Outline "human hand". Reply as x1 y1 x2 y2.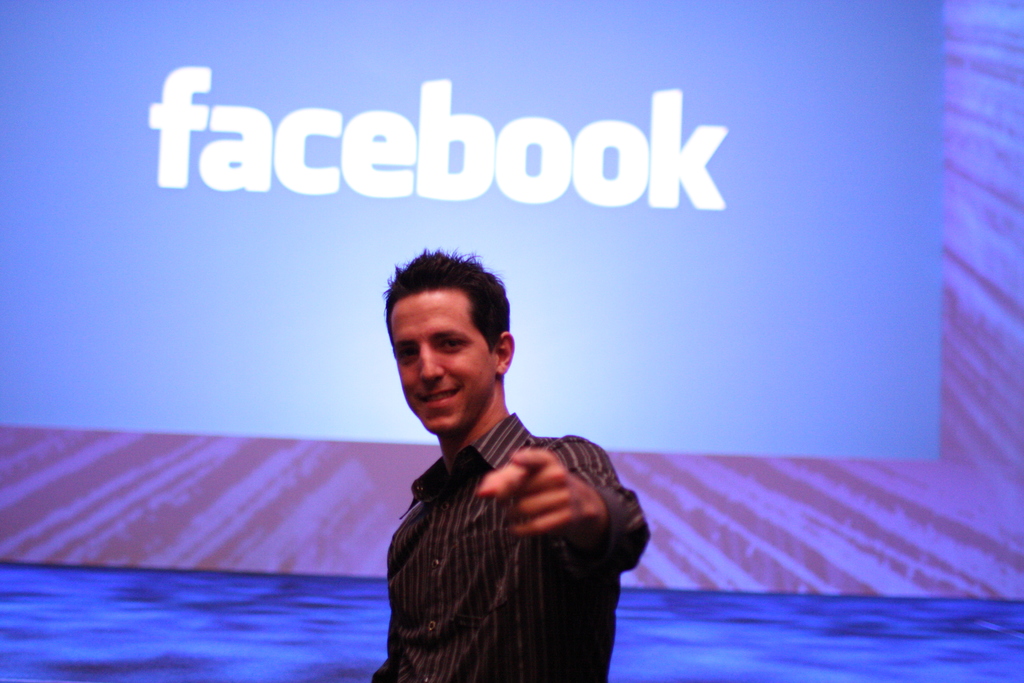
480 435 621 591.
